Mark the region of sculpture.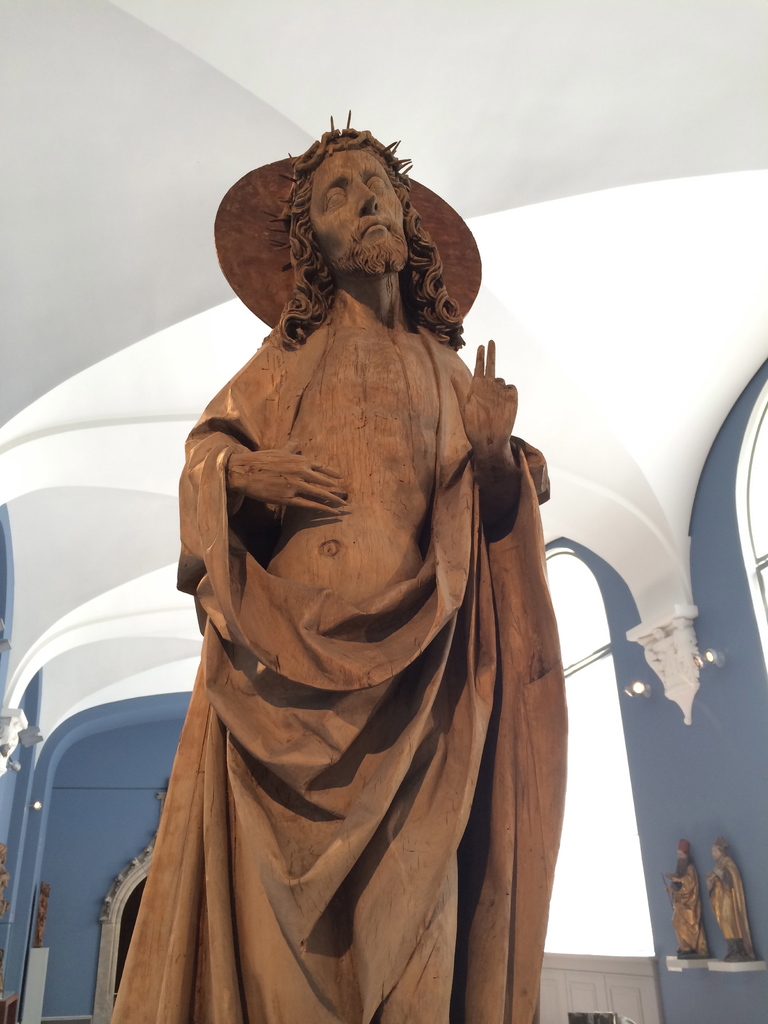
Region: (96, 95, 572, 1023).
